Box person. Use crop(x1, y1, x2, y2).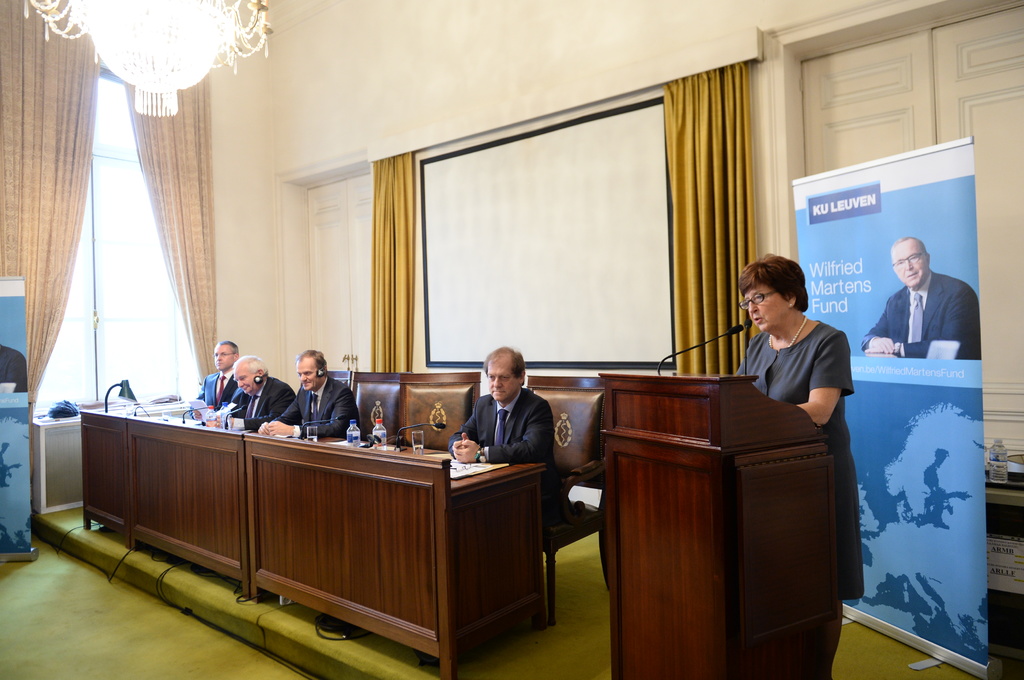
crop(737, 256, 867, 601).
